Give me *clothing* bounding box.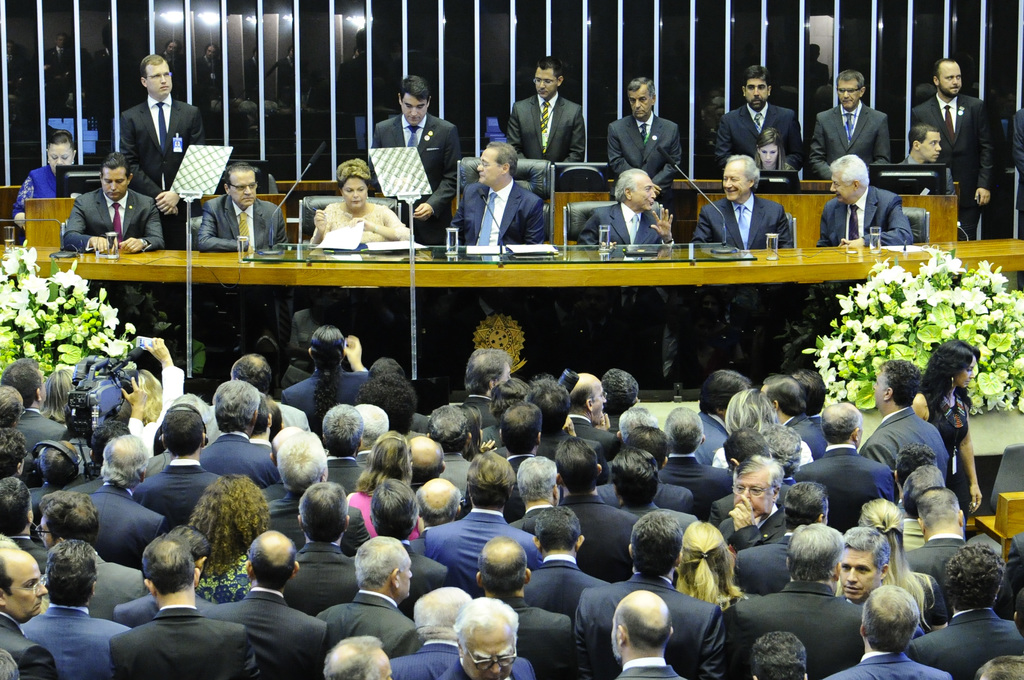
<region>535, 434, 607, 458</region>.
